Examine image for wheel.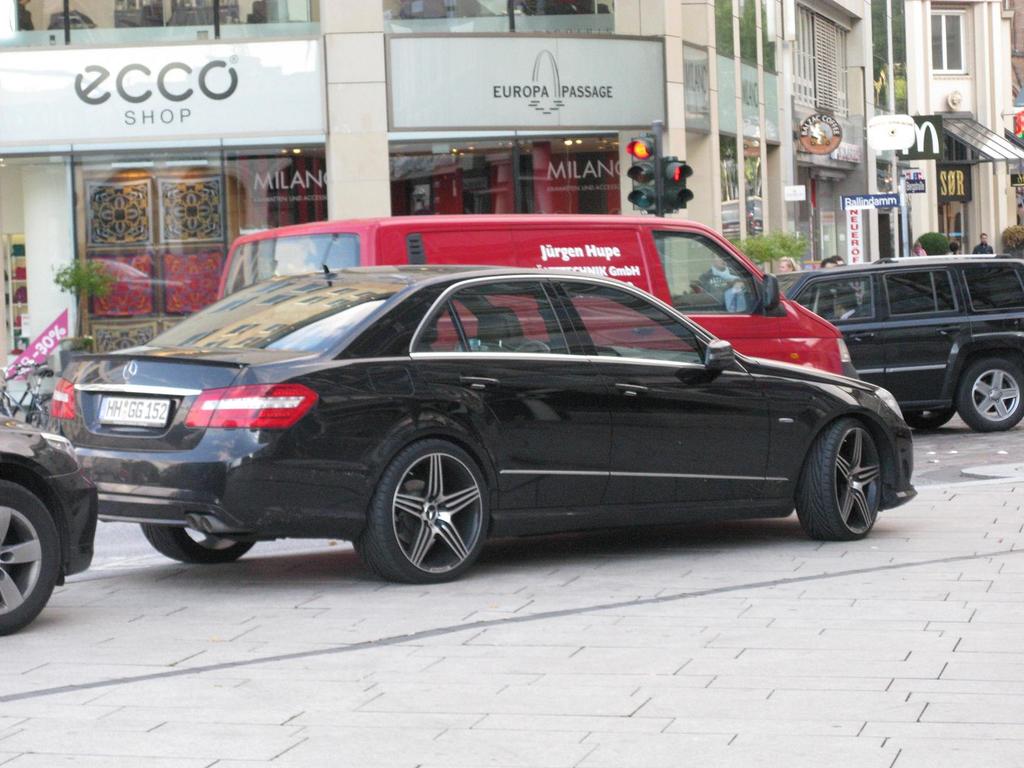
Examination result: <bbox>801, 417, 888, 543</bbox>.
